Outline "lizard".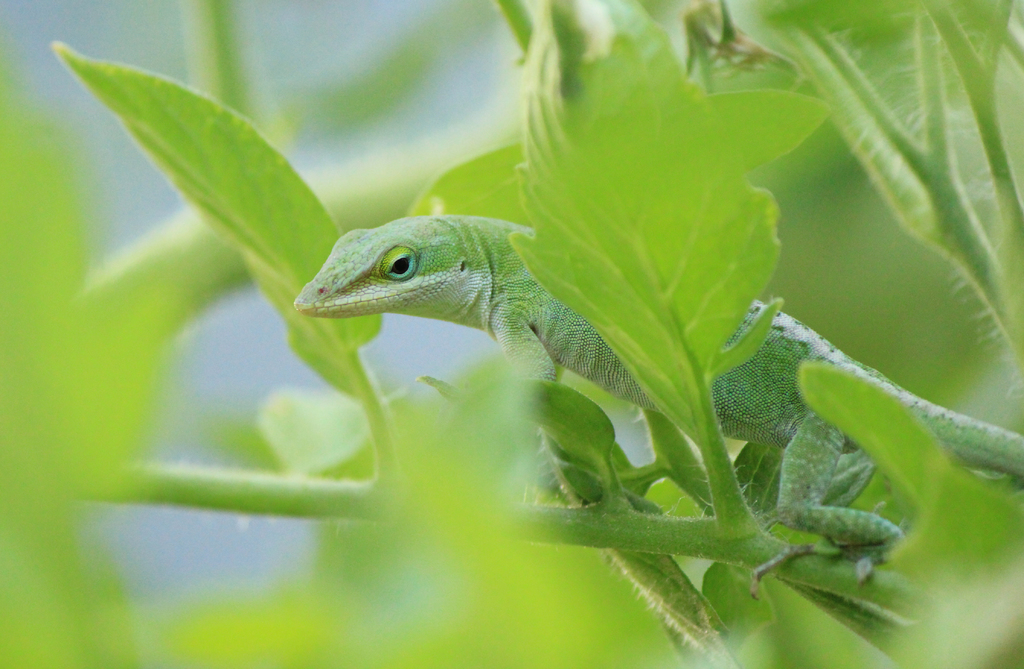
Outline: {"left": 292, "top": 212, "right": 1023, "bottom": 603}.
